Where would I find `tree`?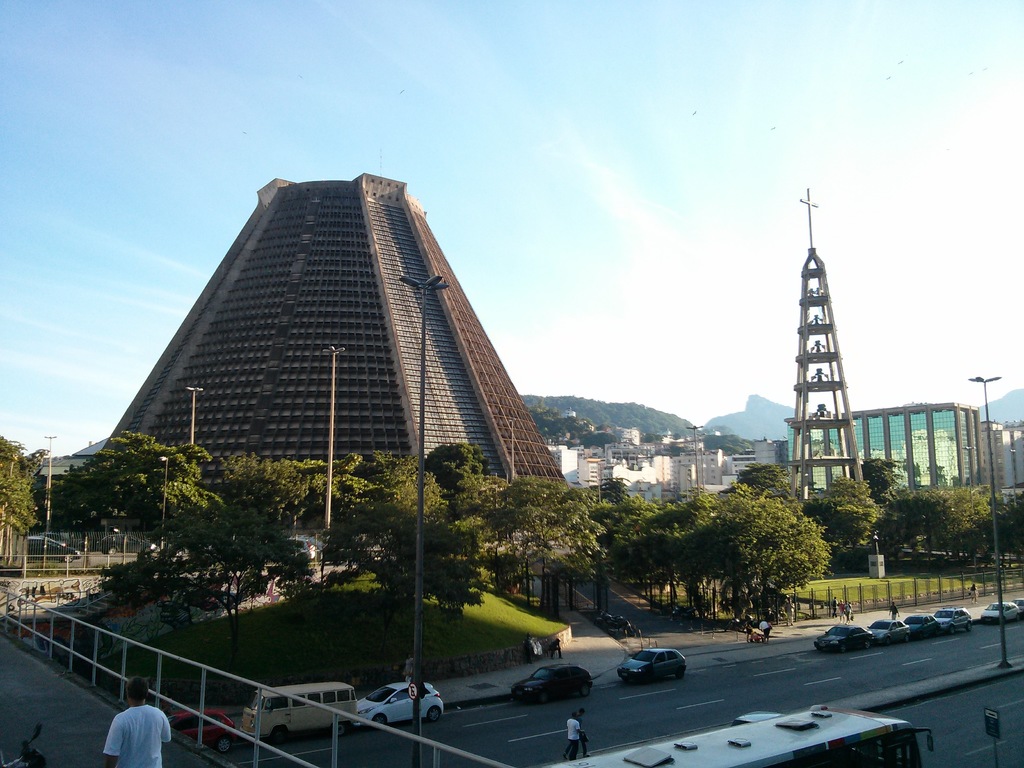
At detection(50, 429, 225, 536).
